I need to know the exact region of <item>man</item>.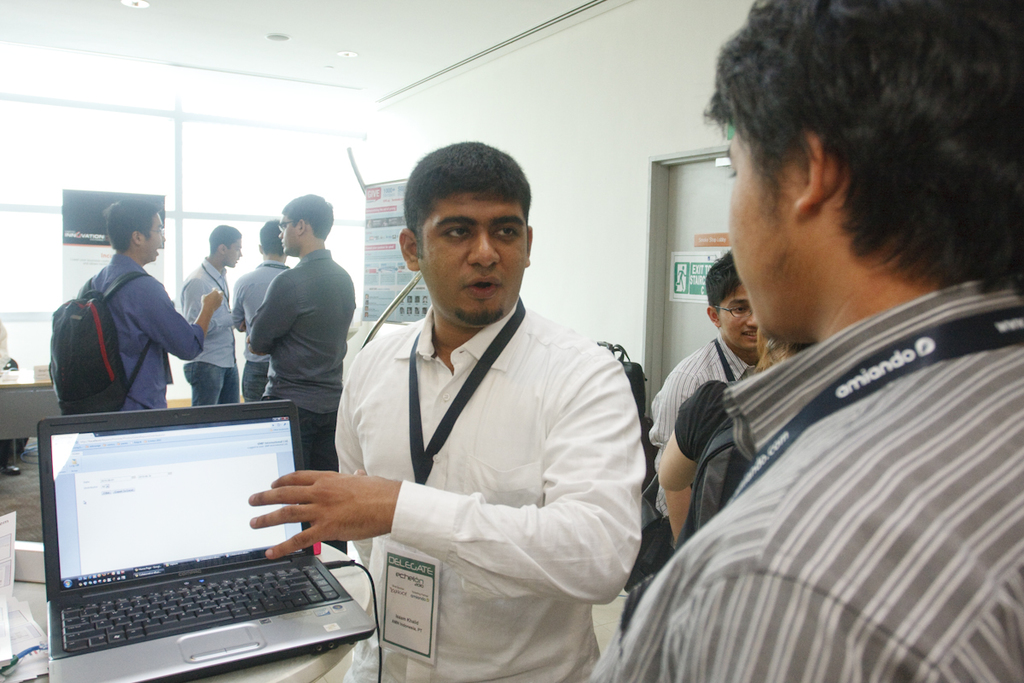
Region: (left=587, top=0, right=1023, bottom=682).
